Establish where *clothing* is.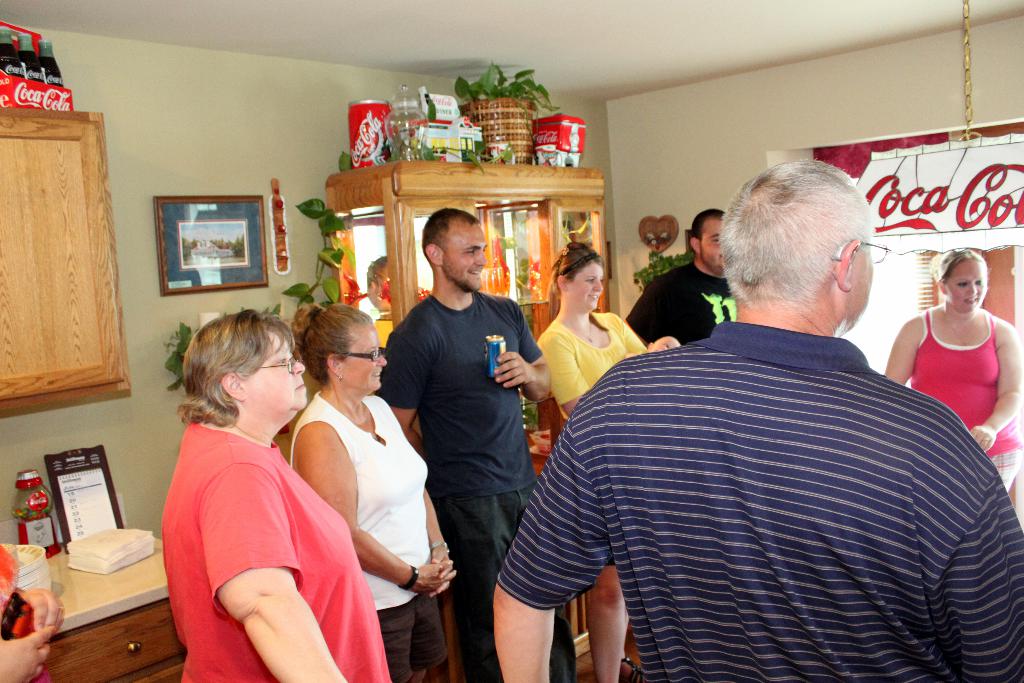
Established at bbox=(162, 419, 388, 682).
